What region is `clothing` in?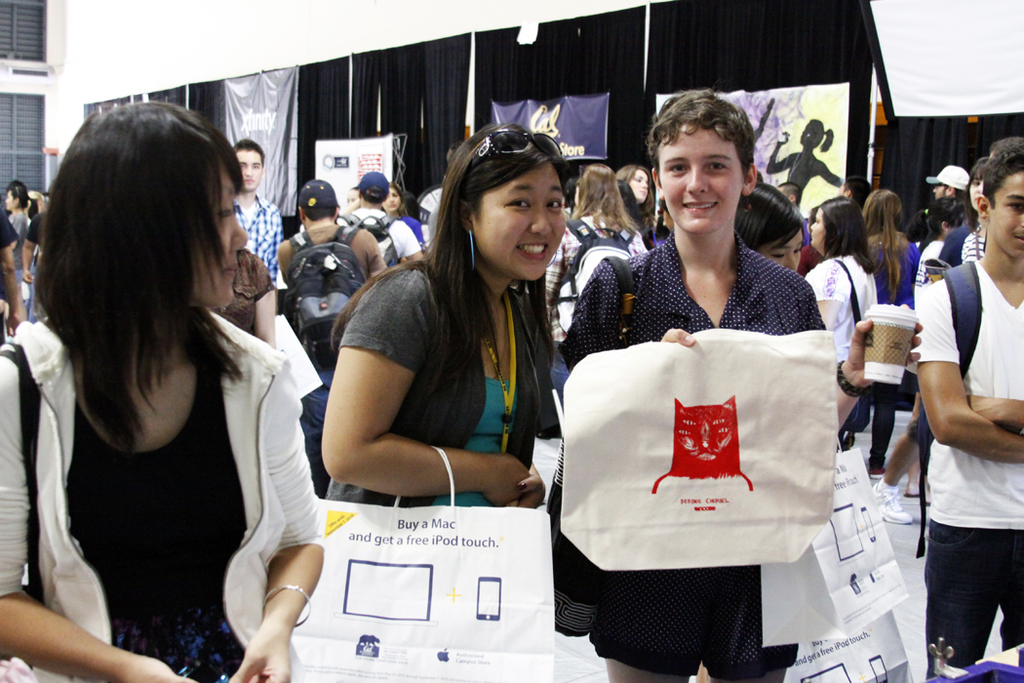
(left=335, top=208, right=419, bottom=261).
